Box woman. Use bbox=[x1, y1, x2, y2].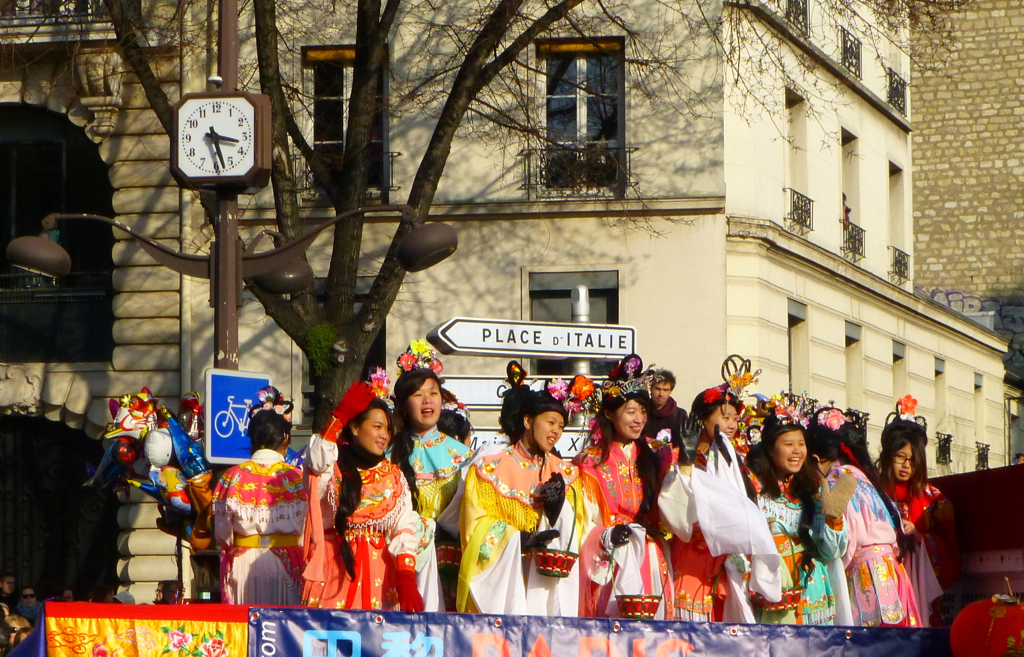
bbox=[457, 371, 587, 610].
